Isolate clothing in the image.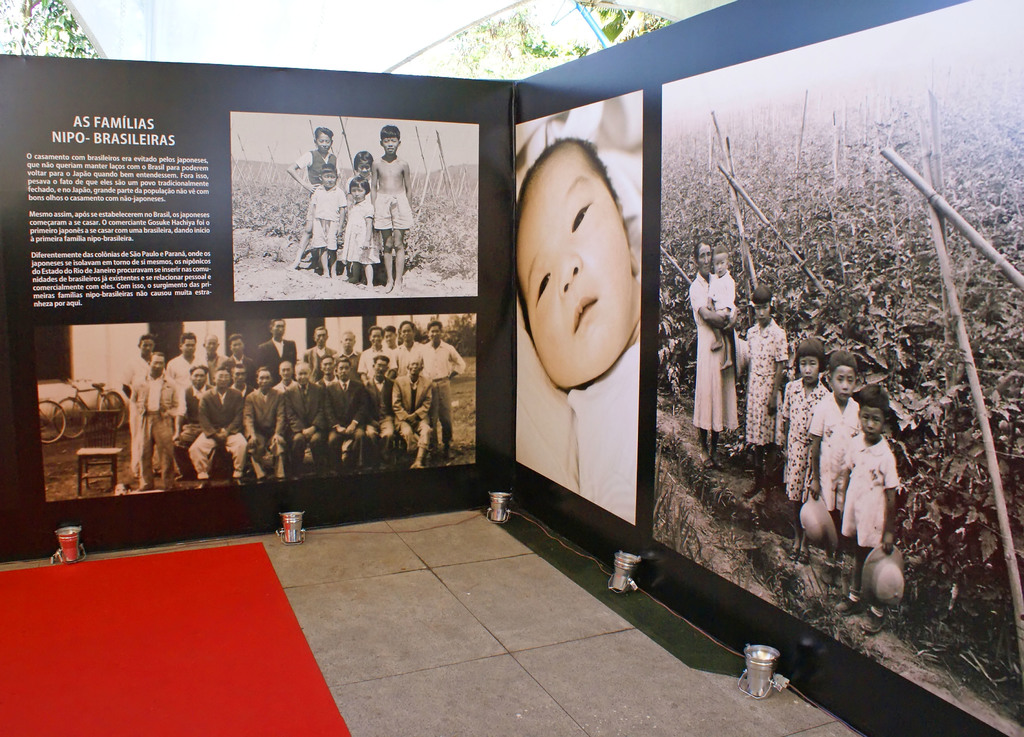
Isolated region: <box>290,147,342,193</box>.
